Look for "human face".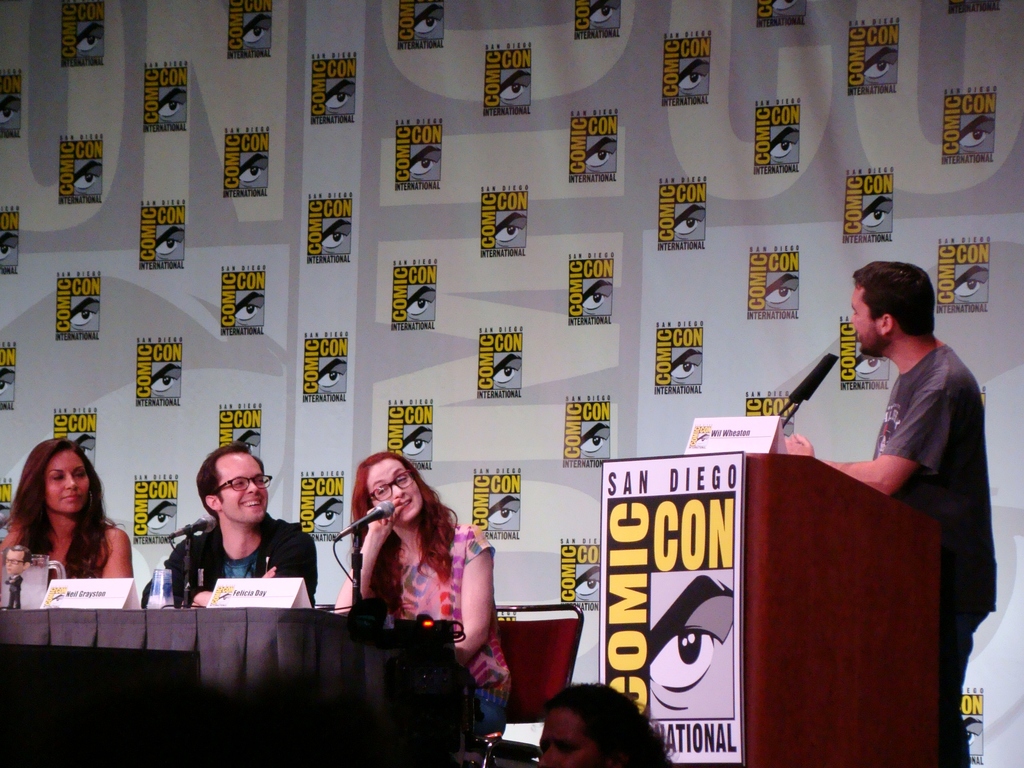
Found: box(49, 447, 91, 513).
